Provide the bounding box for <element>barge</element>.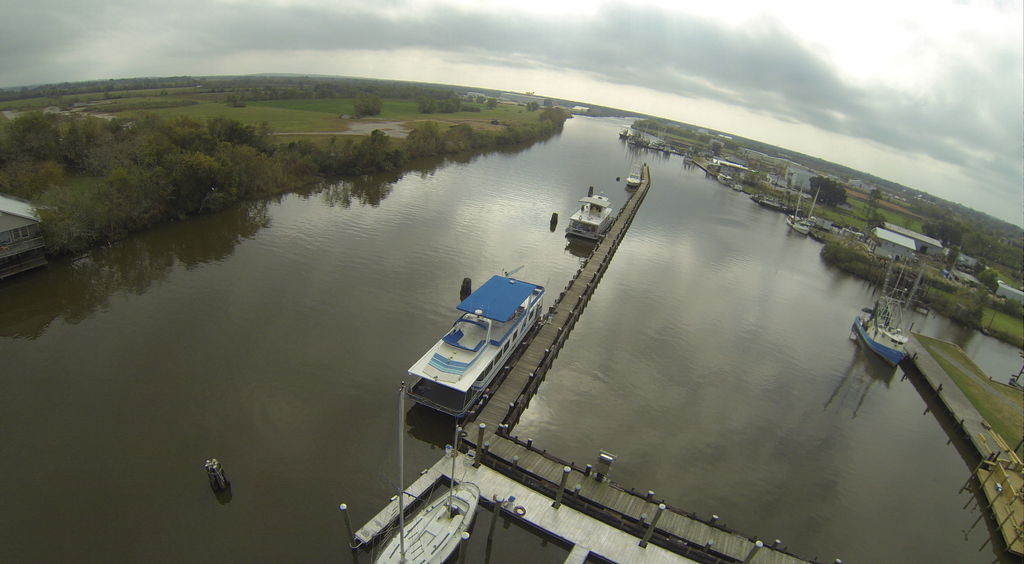
crop(856, 269, 909, 369).
